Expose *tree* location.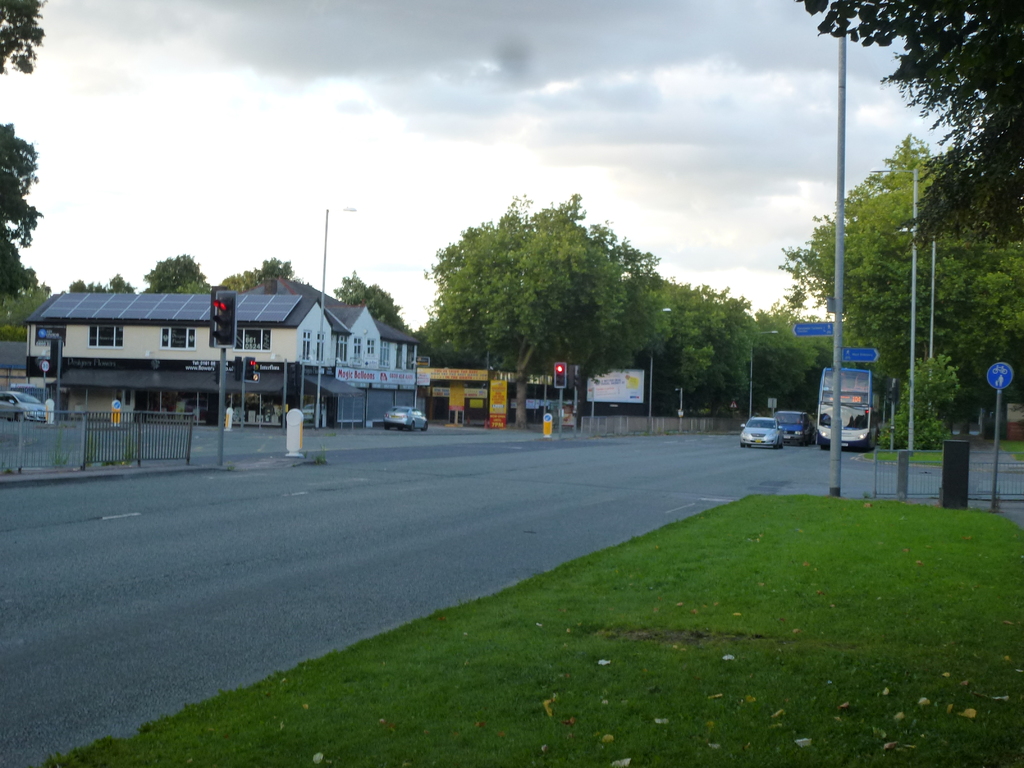
Exposed at (216, 257, 301, 297).
